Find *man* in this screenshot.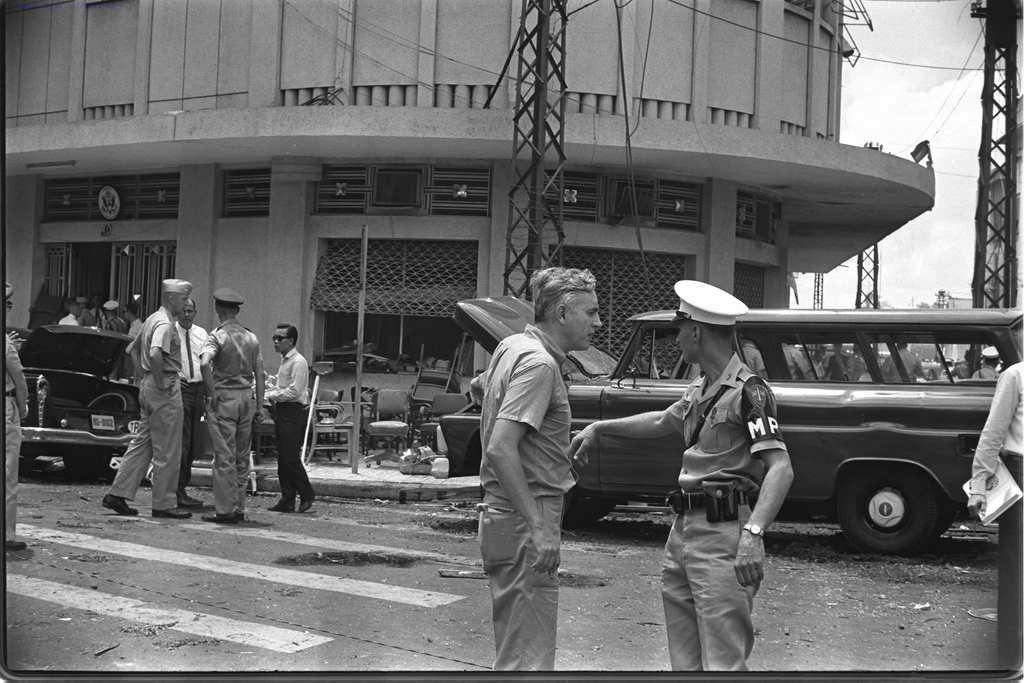
The bounding box for *man* is BBox(971, 340, 999, 381).
